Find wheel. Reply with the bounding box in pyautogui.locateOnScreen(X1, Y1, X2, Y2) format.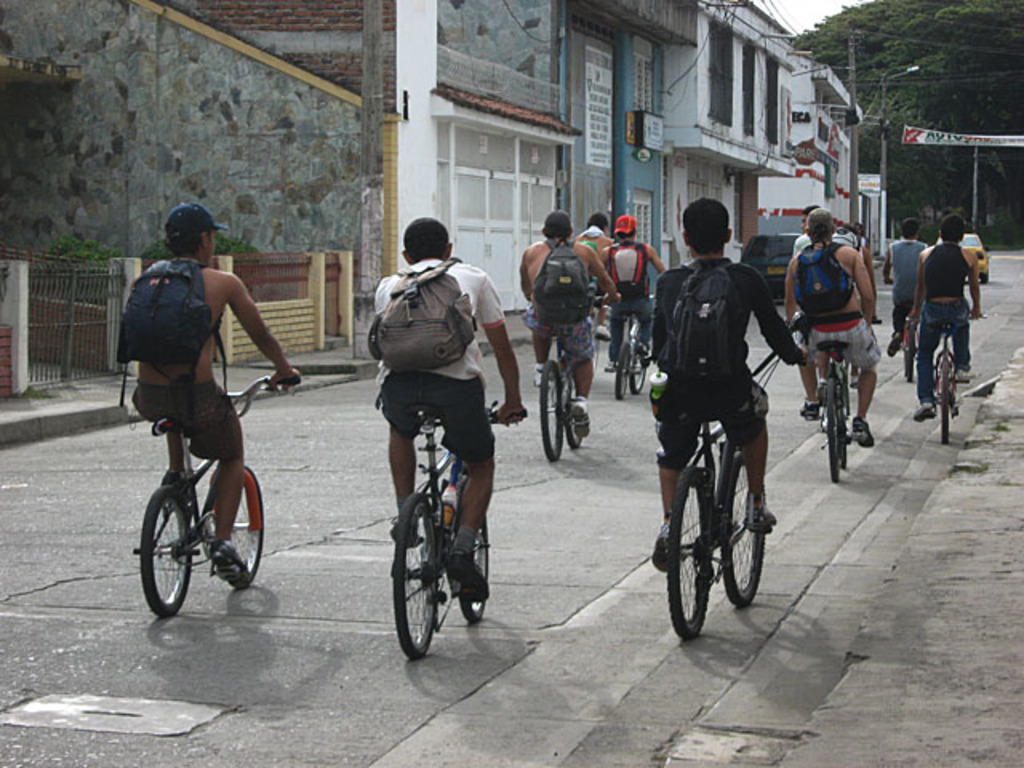
pyautogui.locateOnScreen(138, 486, 195, 613).
